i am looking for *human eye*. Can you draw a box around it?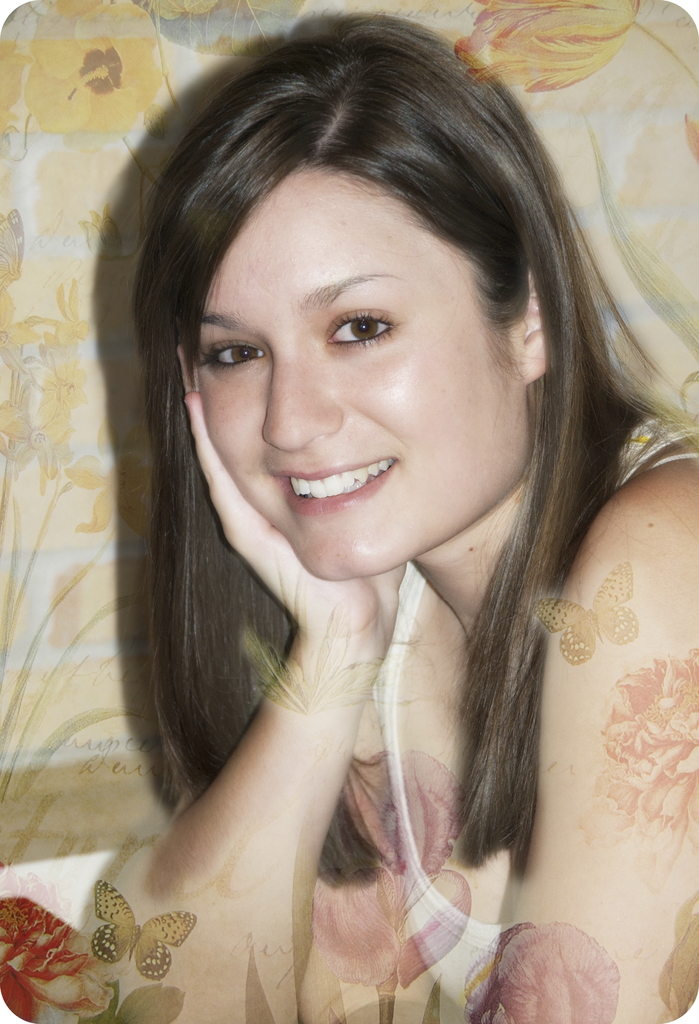
Sure, the bounding box is [left=193, top=337, right=260, bottom=378].
